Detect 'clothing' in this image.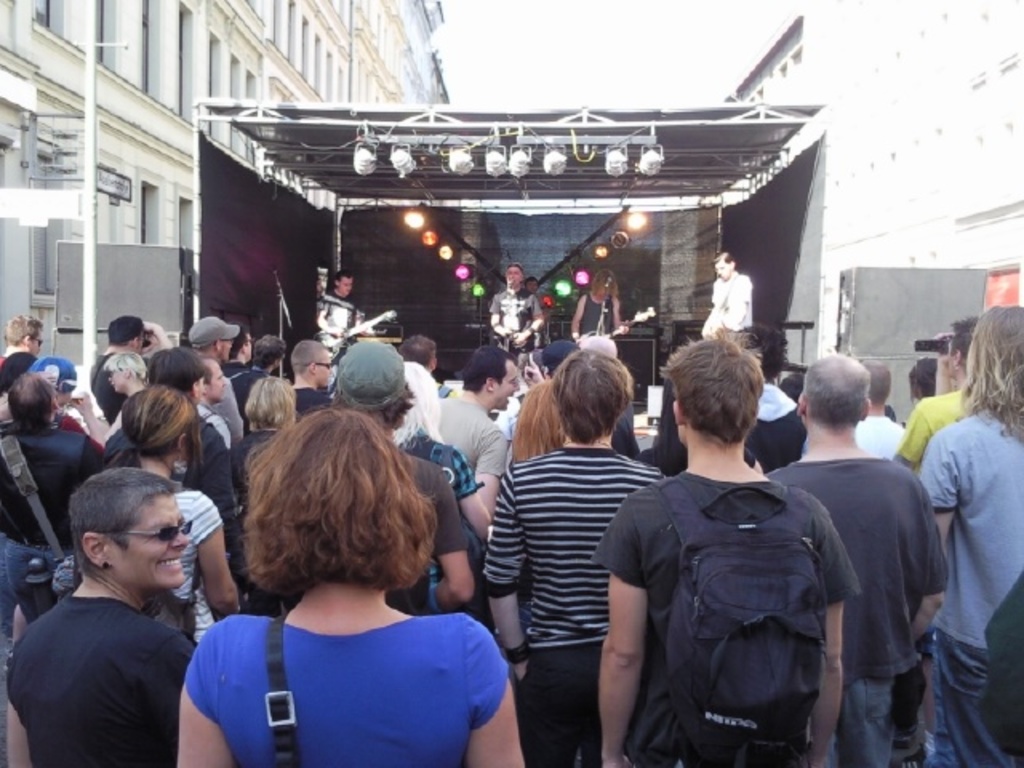
Detection: 765/450/949/766.
